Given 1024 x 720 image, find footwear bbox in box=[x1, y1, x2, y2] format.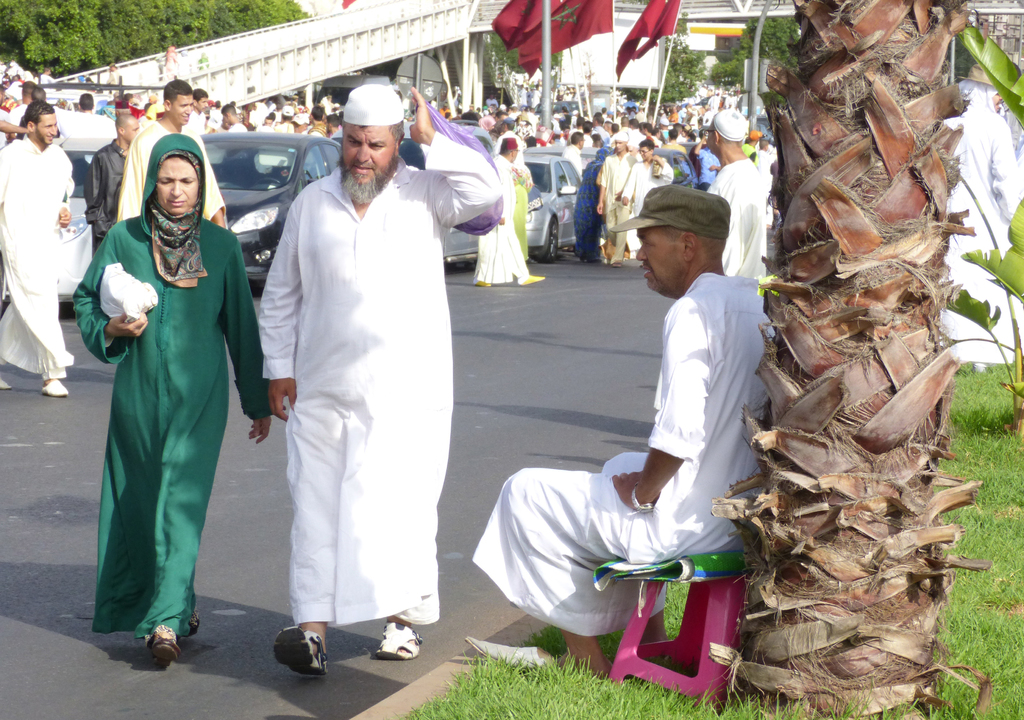
box=[148, 625, 179, 669].
